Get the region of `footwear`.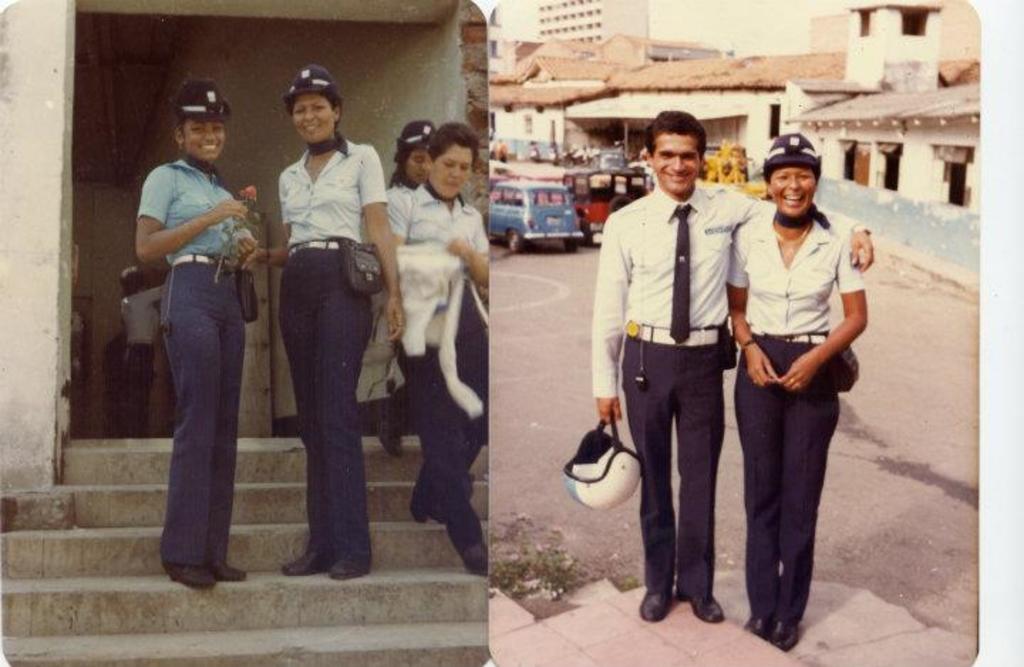
(161, 562, 218, 593).
